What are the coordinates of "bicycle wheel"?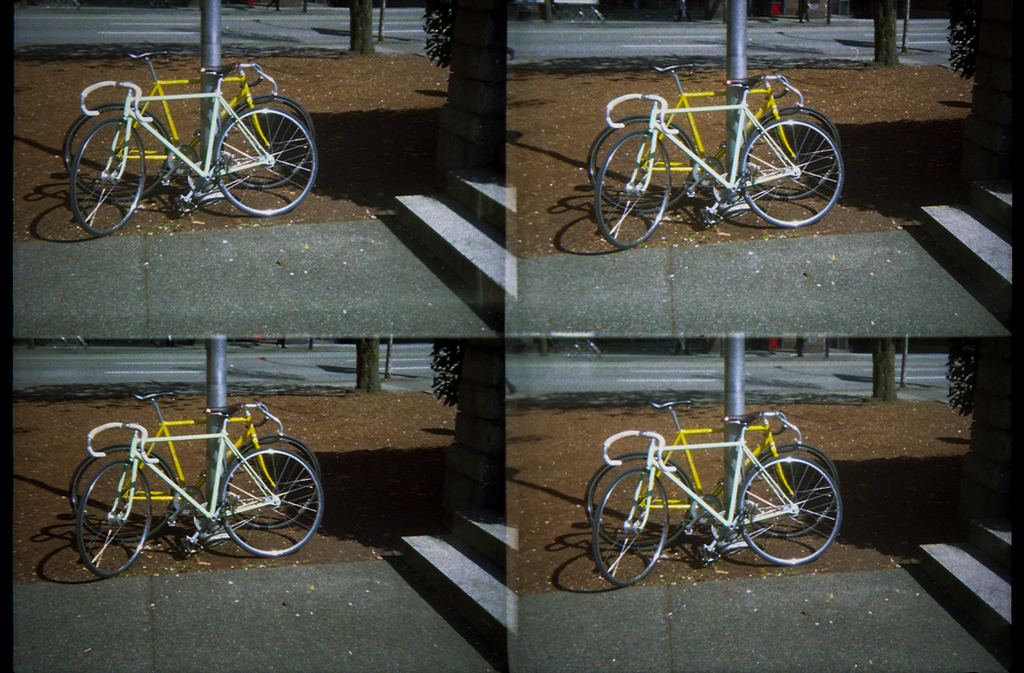
{"x1": 585, "y1": 115, "x2": 694, "y2": 214}.
